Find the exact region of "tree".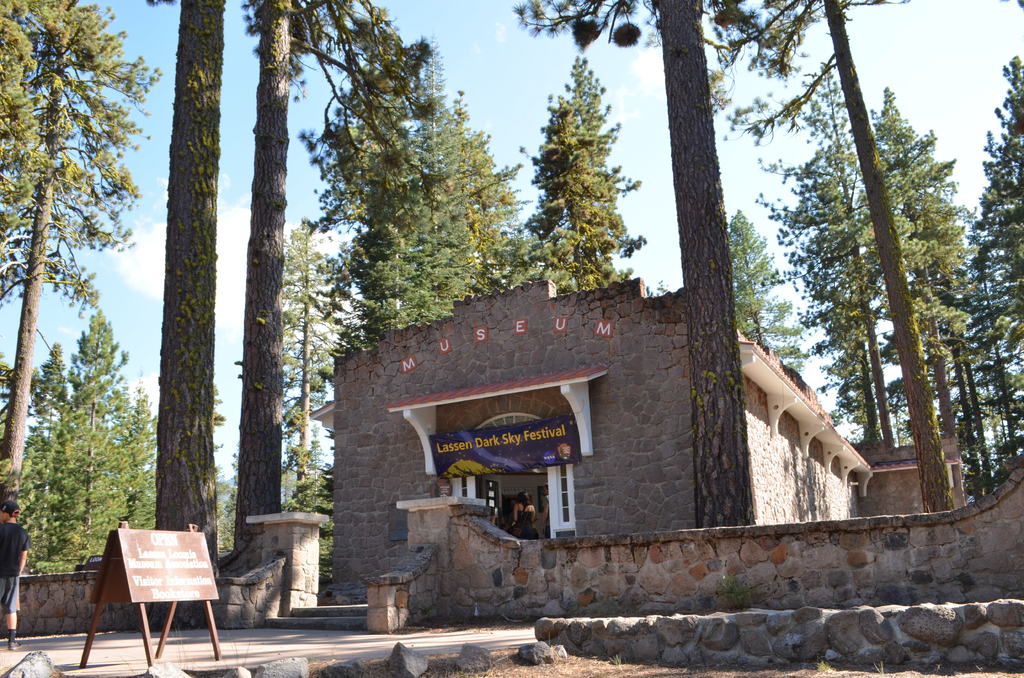
Exact region: region(157, 0, 228, 618).
